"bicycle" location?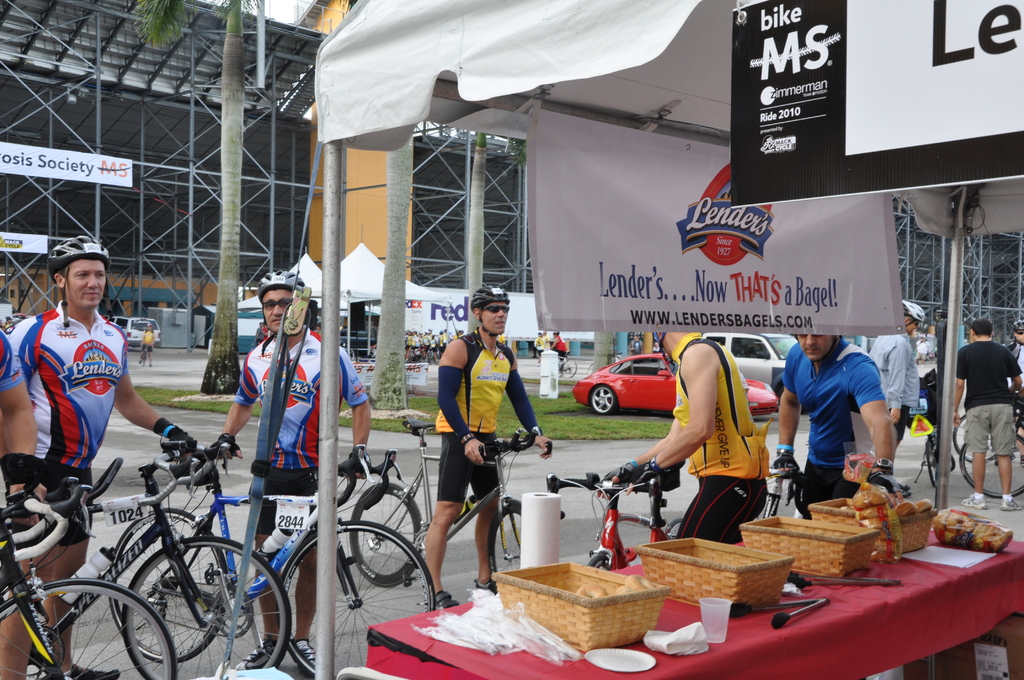
945,400,1023,462
